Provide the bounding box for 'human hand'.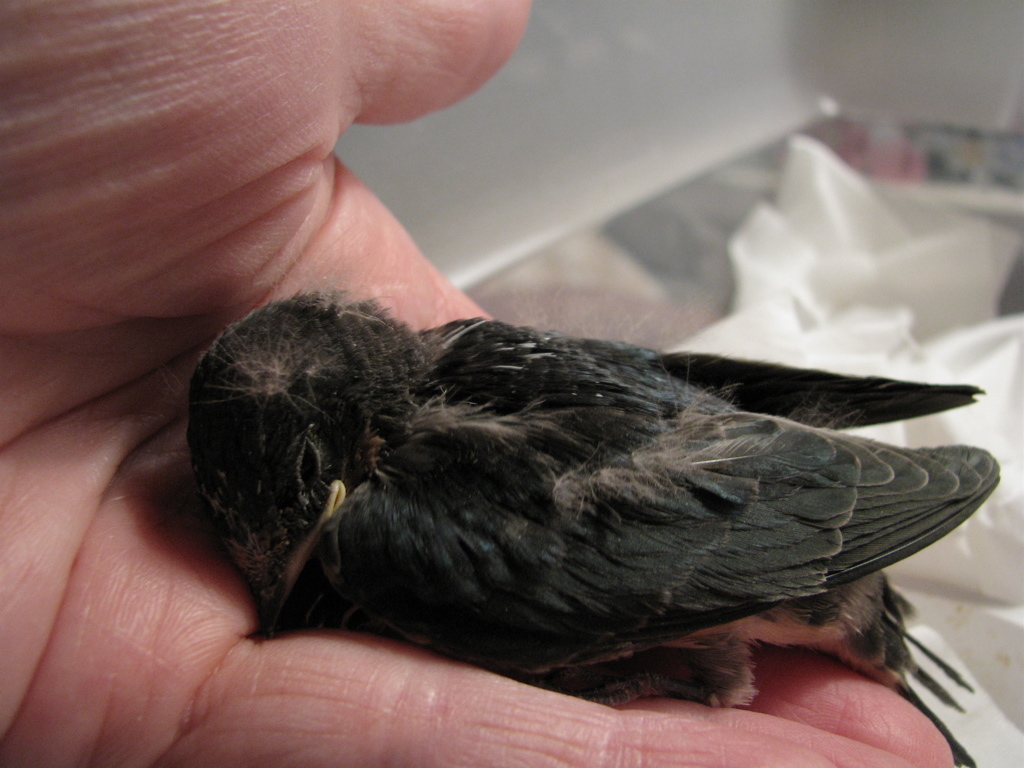
left=0, top=0, right=958, bottom=767.
